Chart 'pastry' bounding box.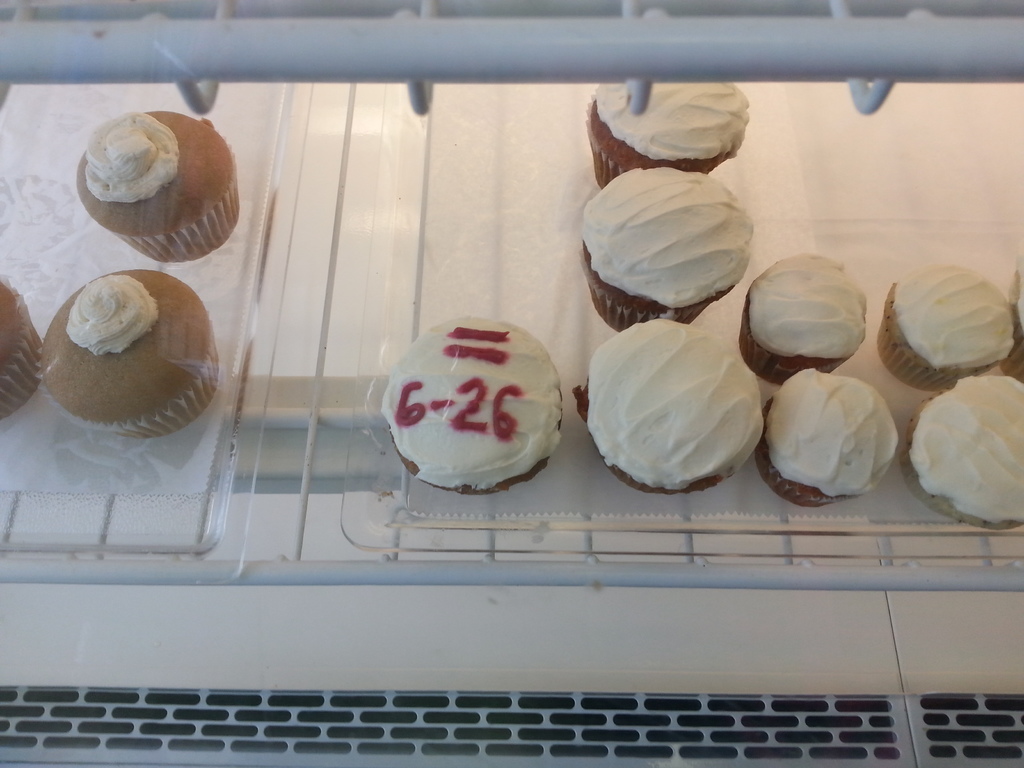
Charted: pyautogui.locateOnScreen(757, 365, 899, 508).
